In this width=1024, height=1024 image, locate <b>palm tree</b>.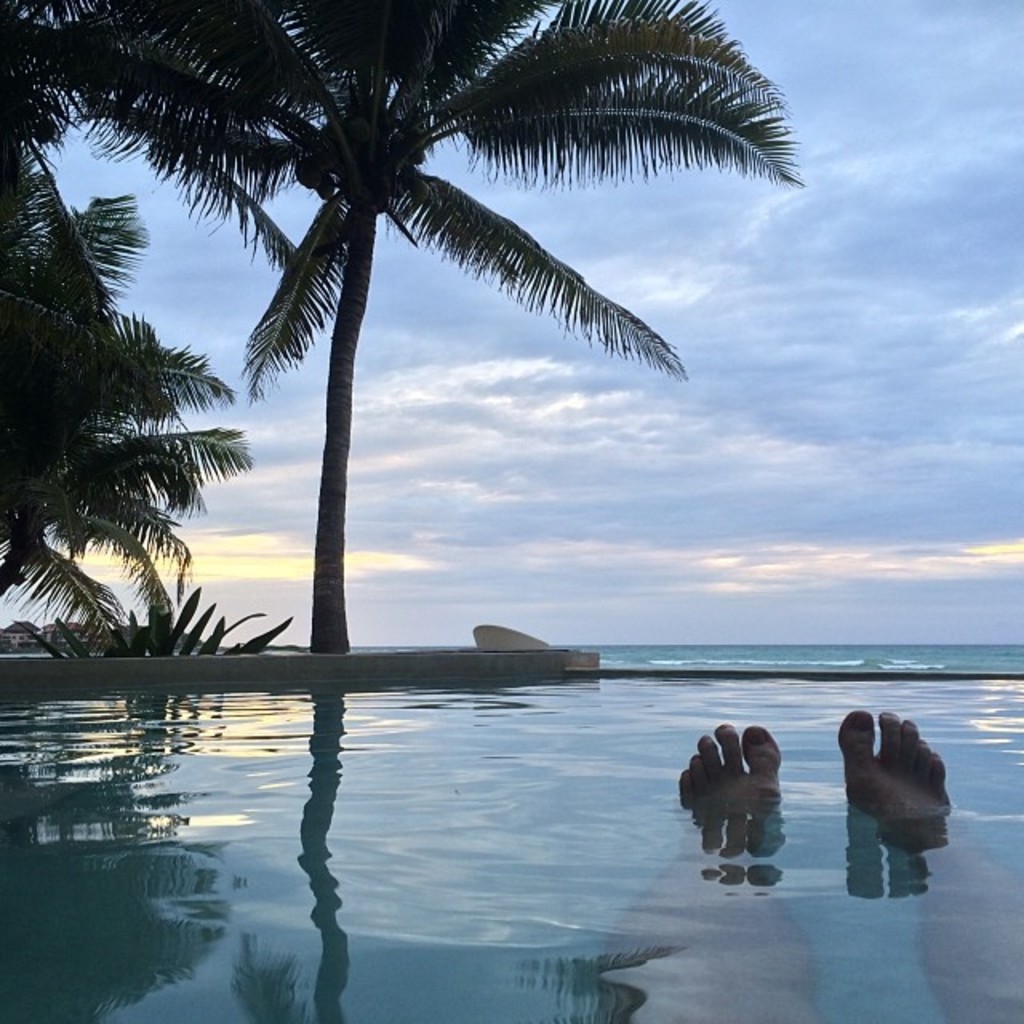
Bounding box: pyautogui.locateOnScreen(0, 134, 254, 656).
